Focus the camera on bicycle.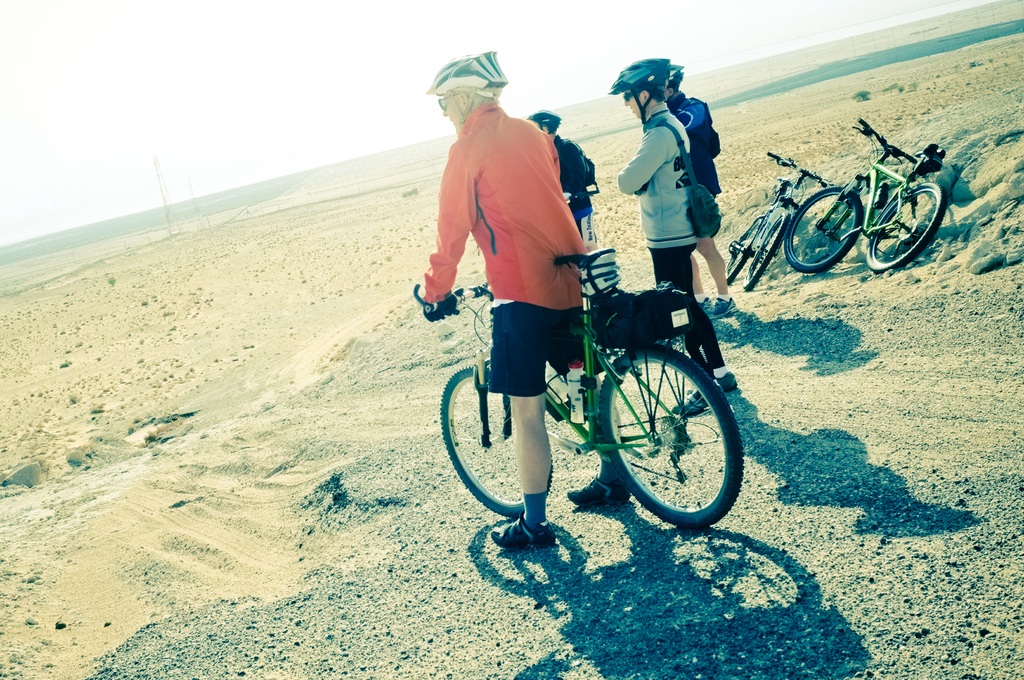
Focus region: pyautogui.locateOnScreen(410, 252, 754, 551).
